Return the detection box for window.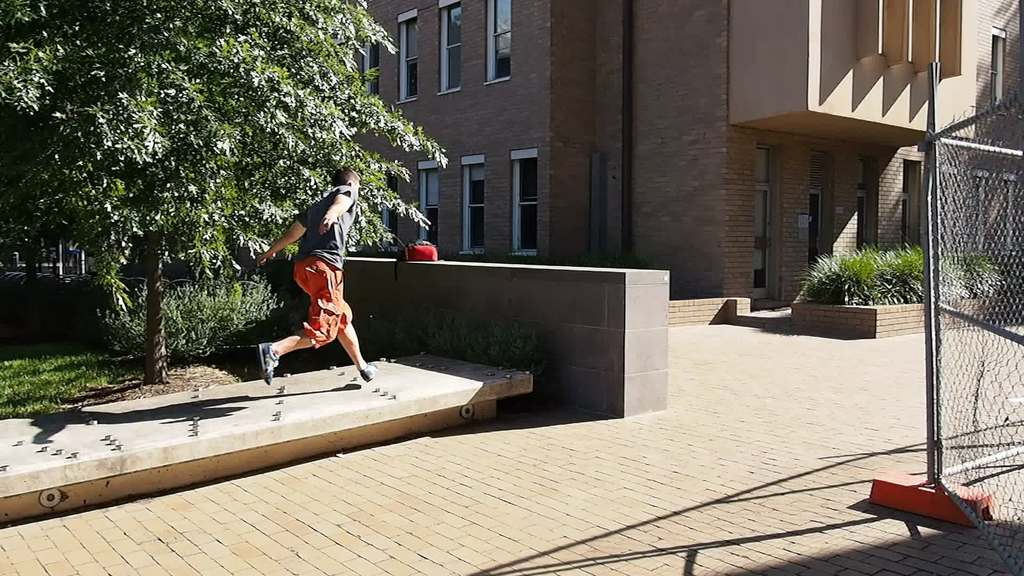
492, 0, 511, 82.
